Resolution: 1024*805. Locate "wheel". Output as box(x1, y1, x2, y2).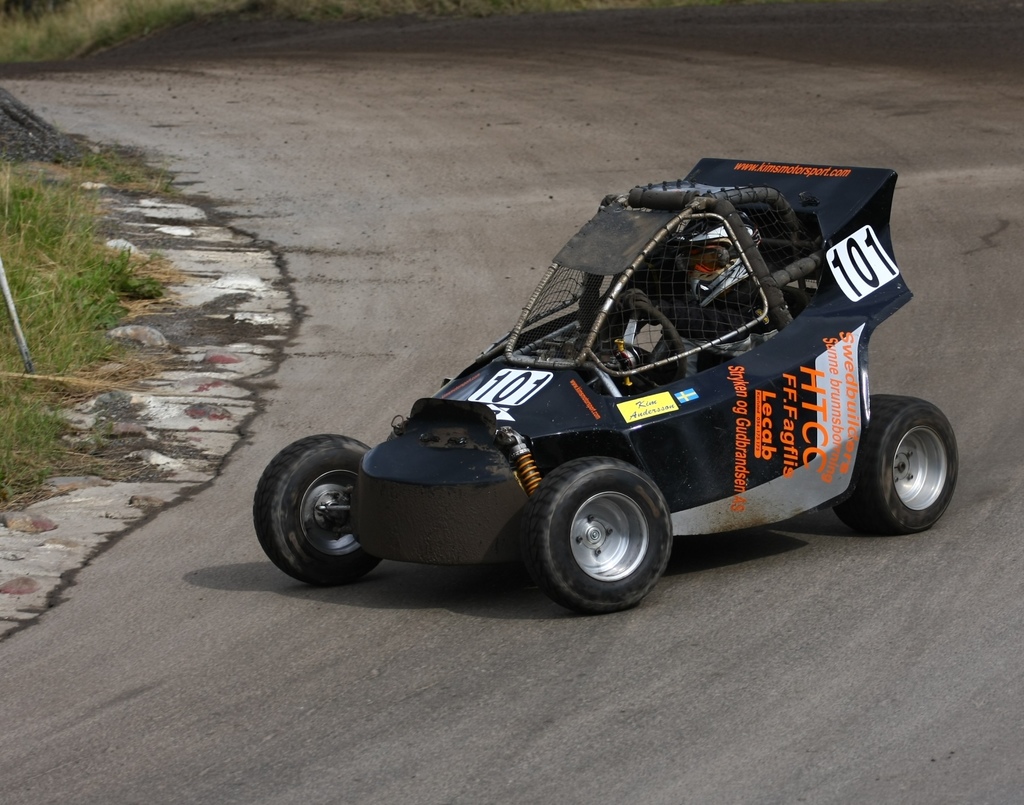
box(831, 394, 961, 537).
